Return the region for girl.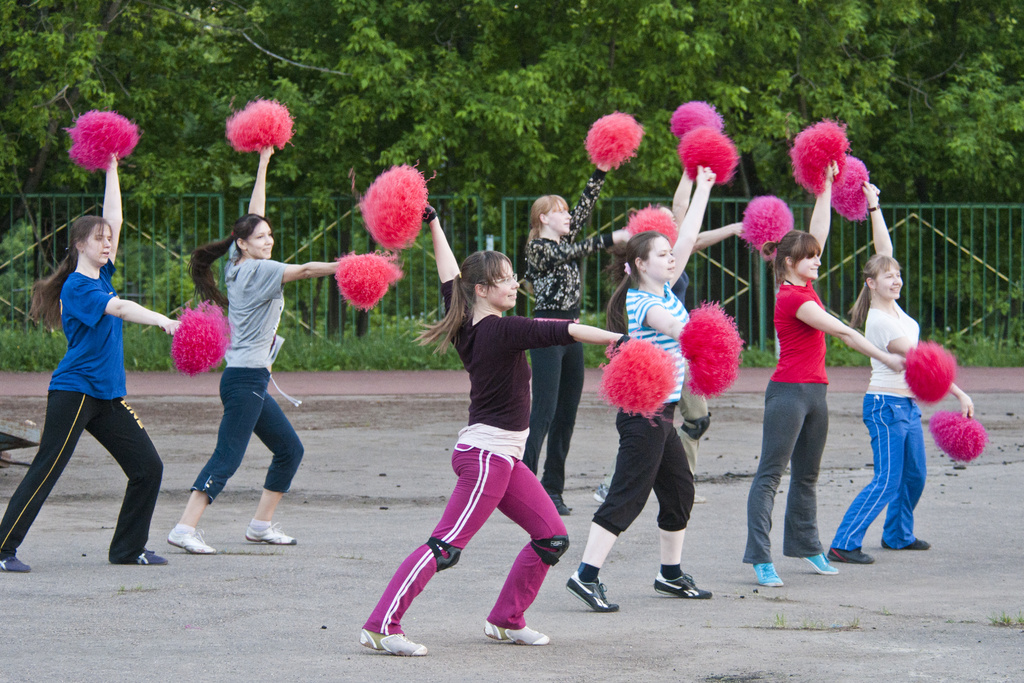
select_region(829, 180, 977, 563).
